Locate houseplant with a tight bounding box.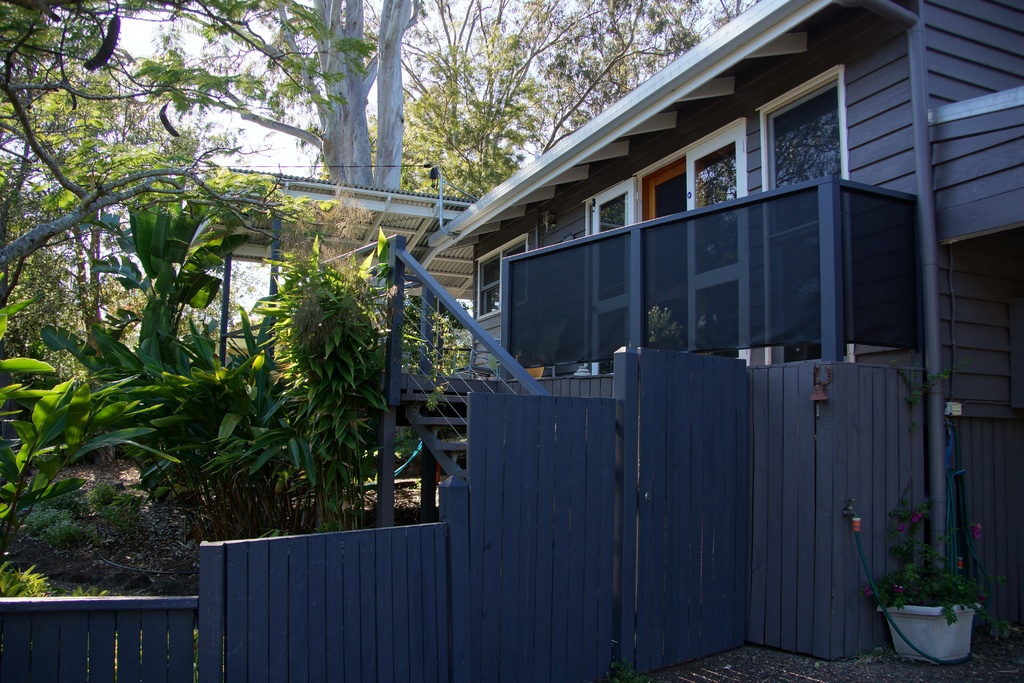
detection(856, 500, 1011, 661).
